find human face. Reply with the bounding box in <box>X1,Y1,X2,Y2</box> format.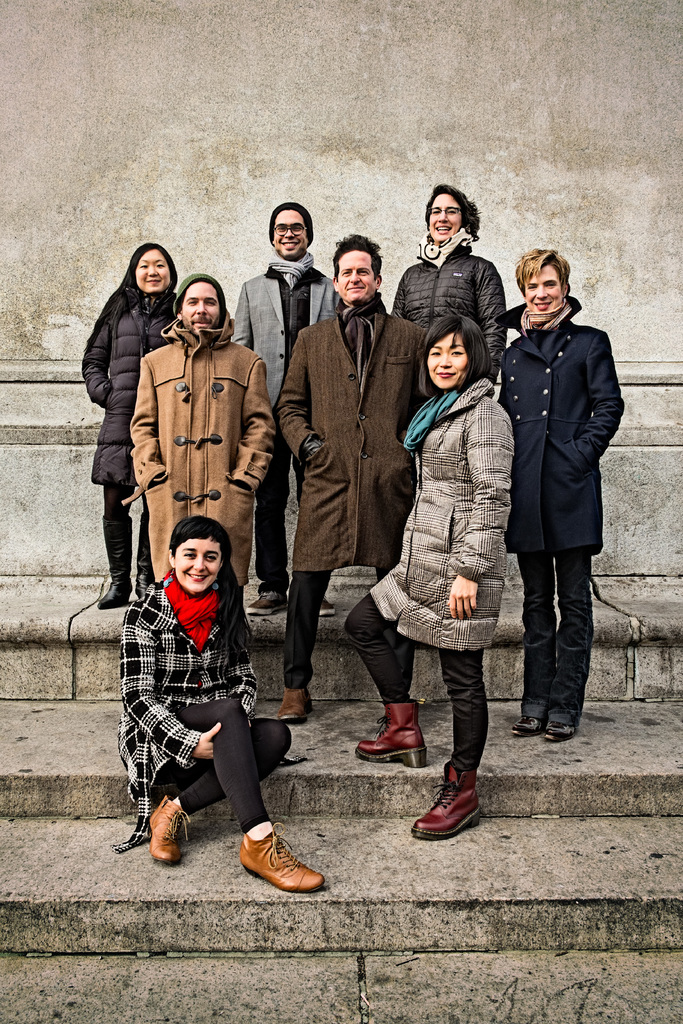
<box>276,216,300,257</box>.
